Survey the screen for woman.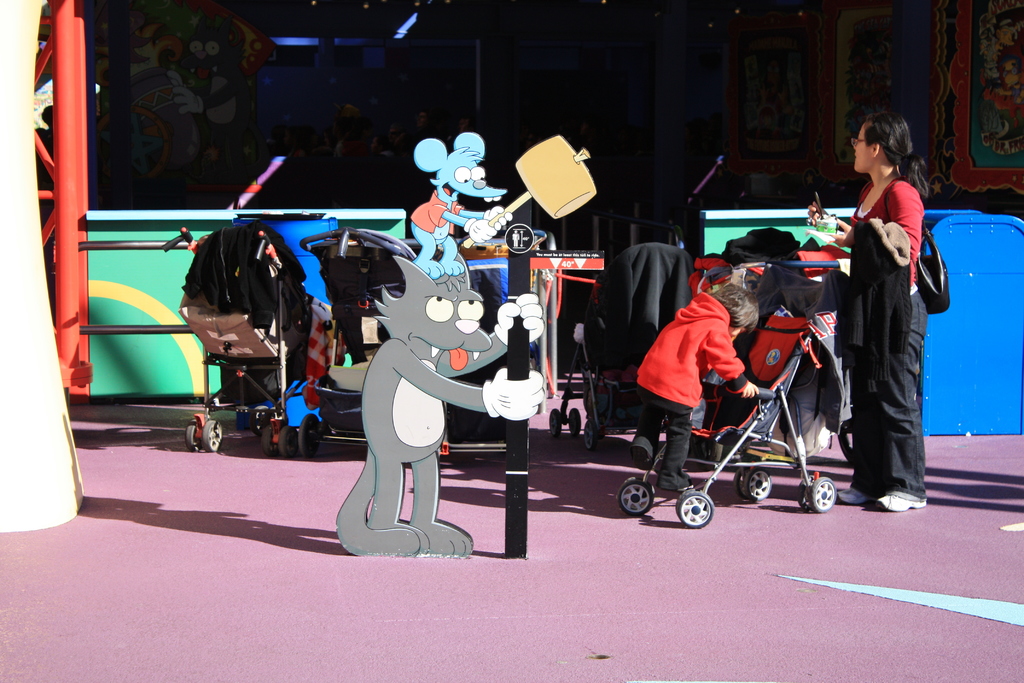
Survey found: region(808, 111, 931, 513).
